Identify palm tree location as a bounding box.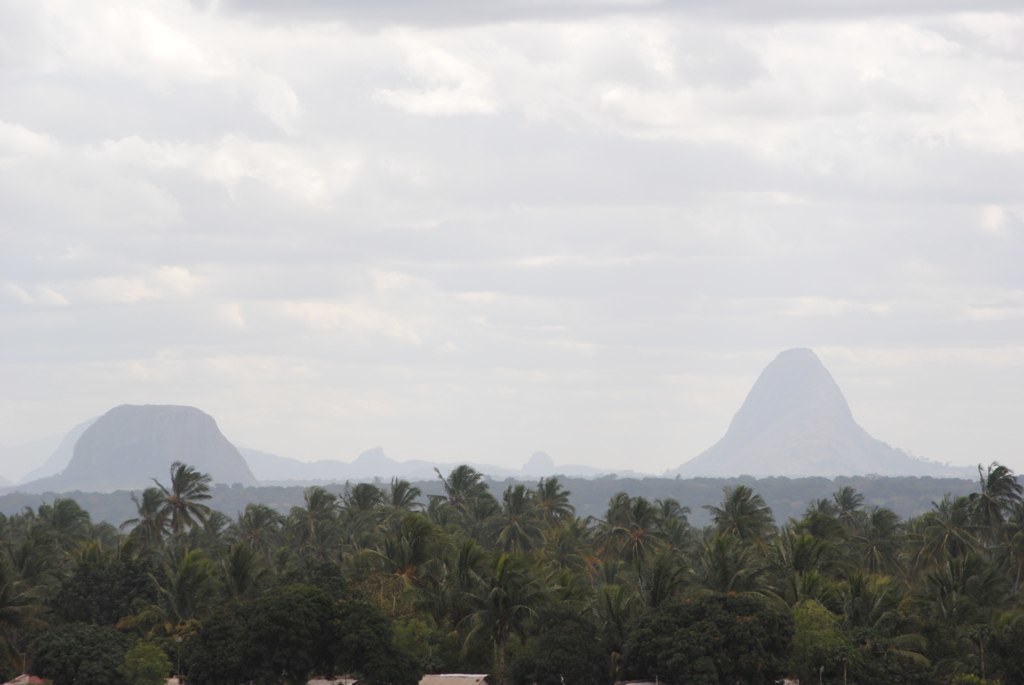
detection(615, 495, 692, 607).
